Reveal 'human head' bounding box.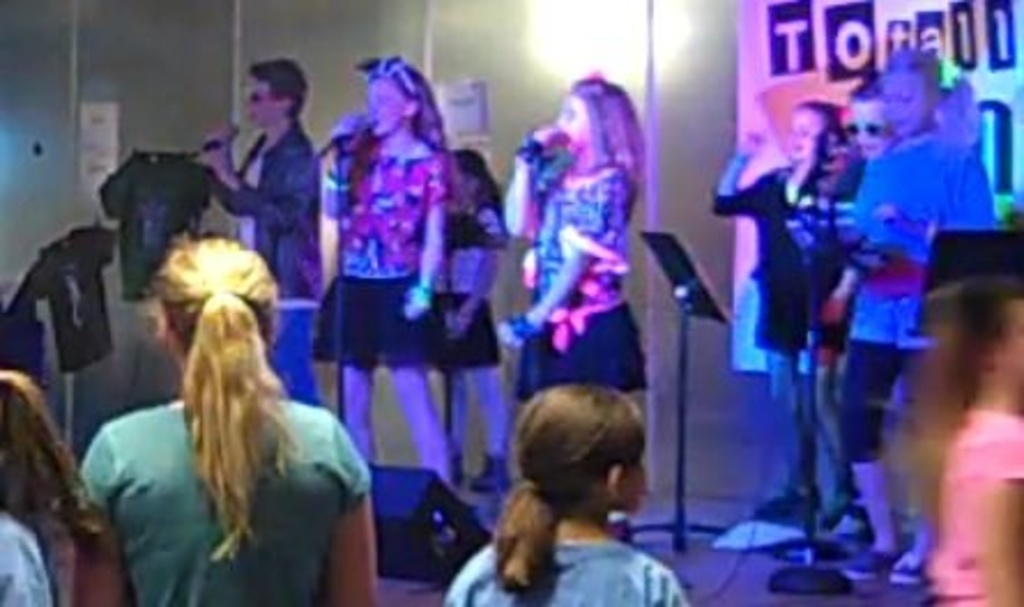
Revealed: [x1=502, y1=382, x2=649, y2=508].
